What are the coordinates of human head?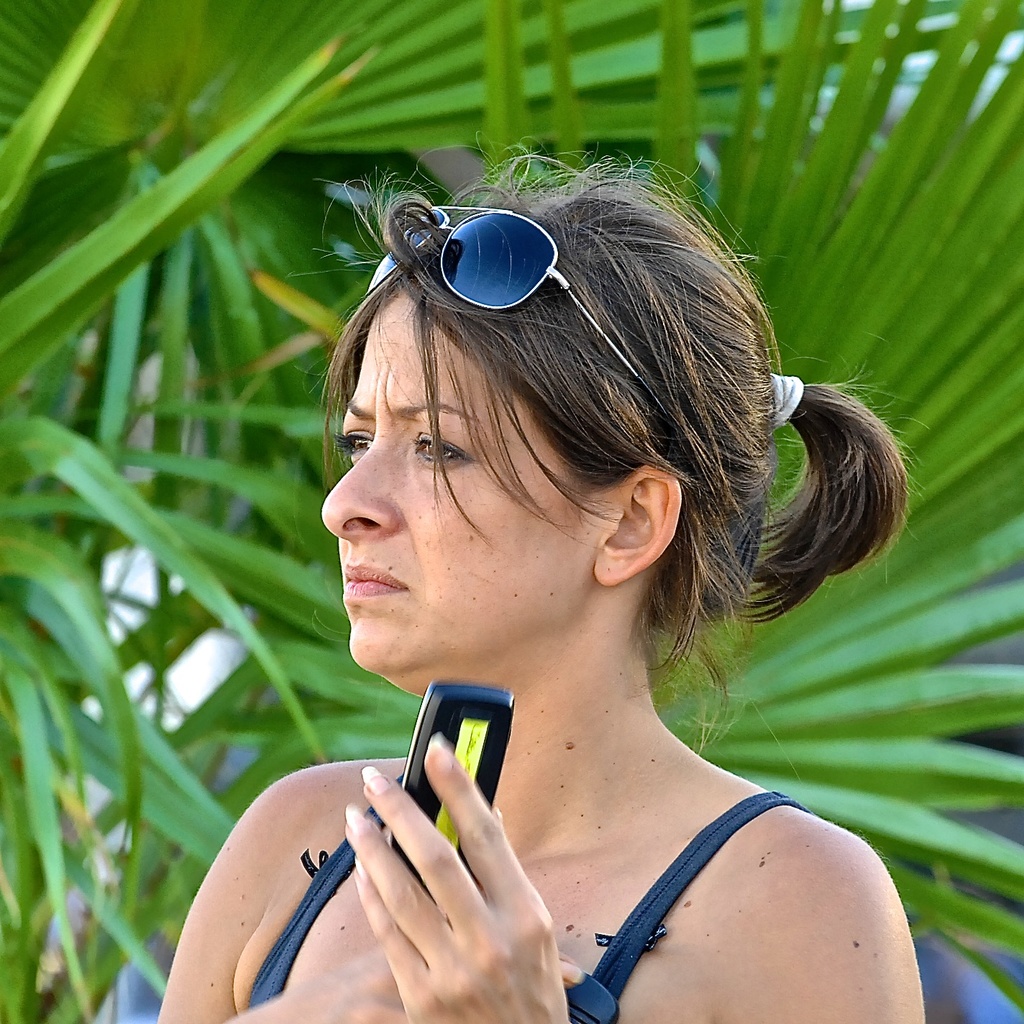
(315,164,777,676).
